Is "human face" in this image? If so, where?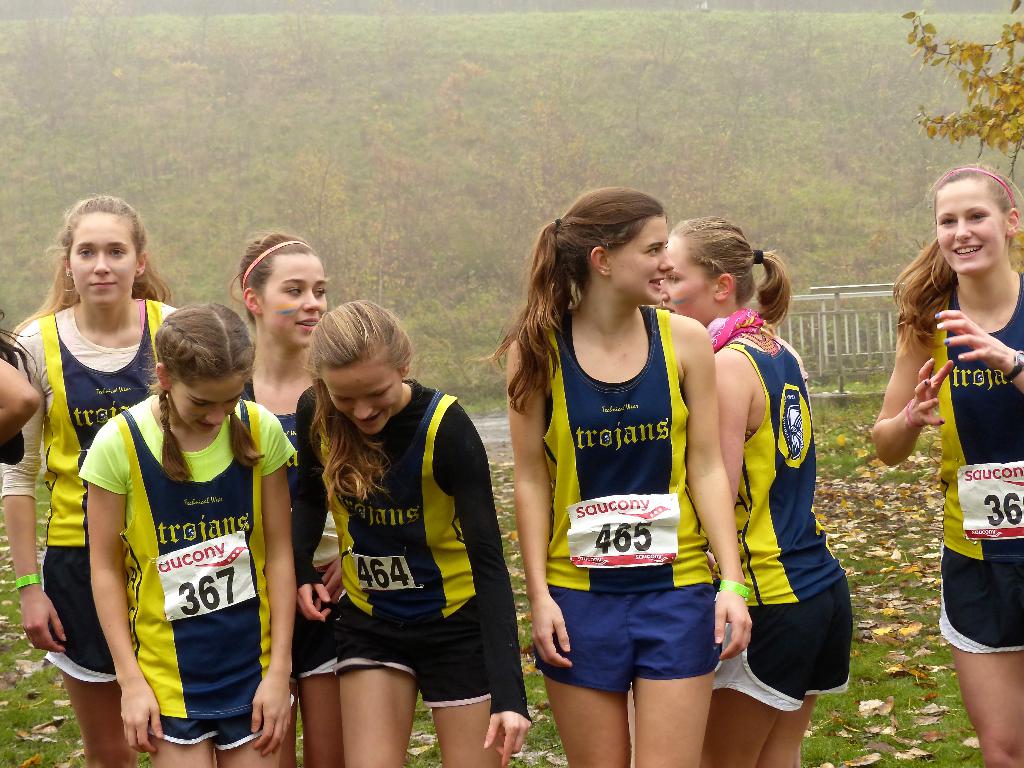
Yes, at box=[260, 257, 331, 344].
